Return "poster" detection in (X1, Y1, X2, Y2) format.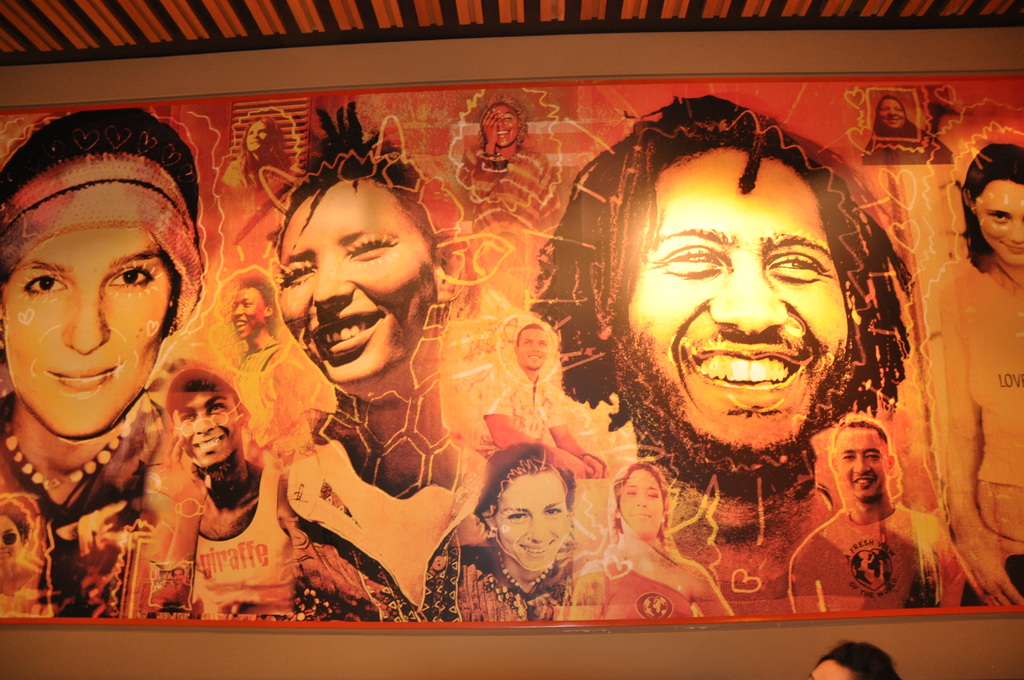
(0, 71, 1023, 630).
